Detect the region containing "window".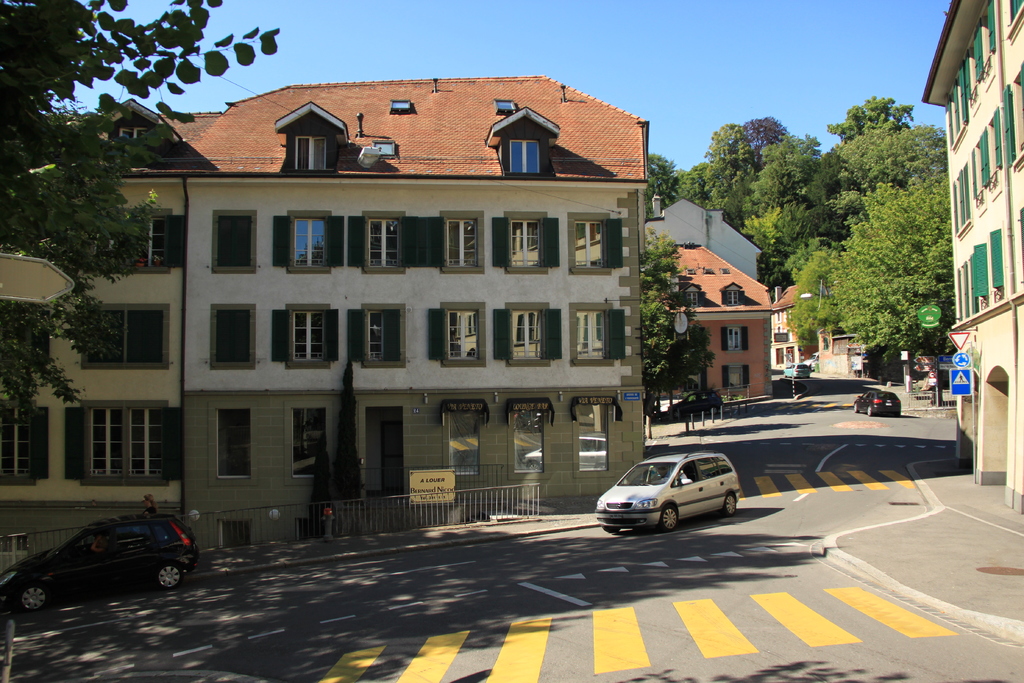
region(1004, 83, 1020, 166).
